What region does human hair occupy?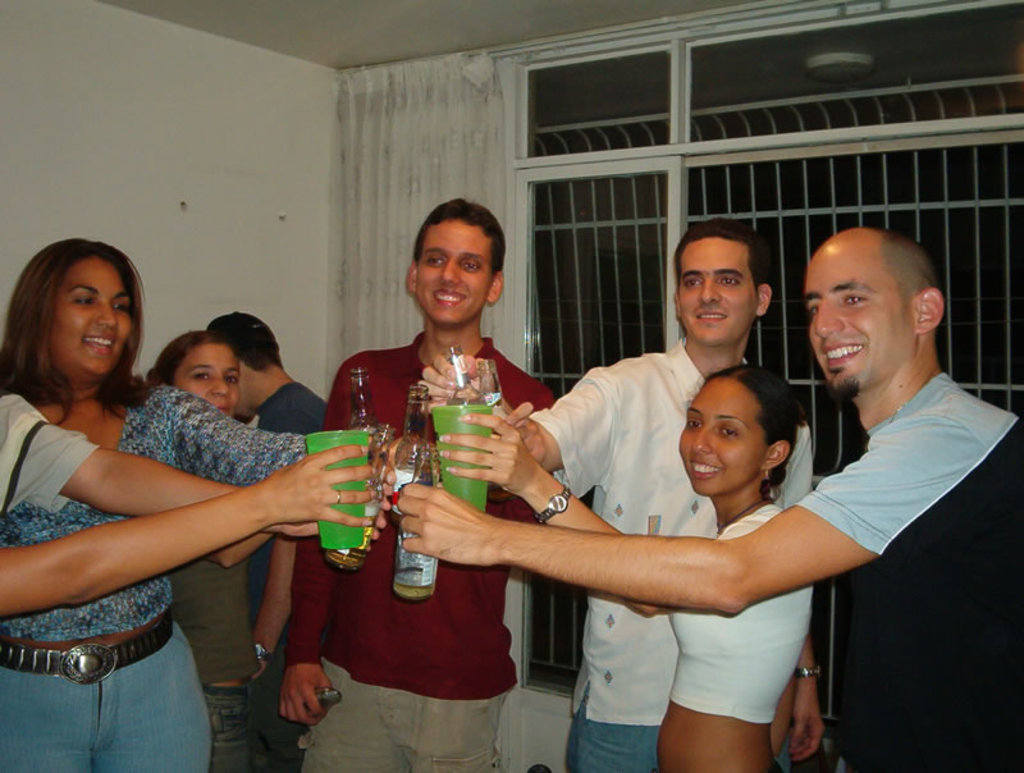
(x1=20, y1=241, x2=151, y2=447).
